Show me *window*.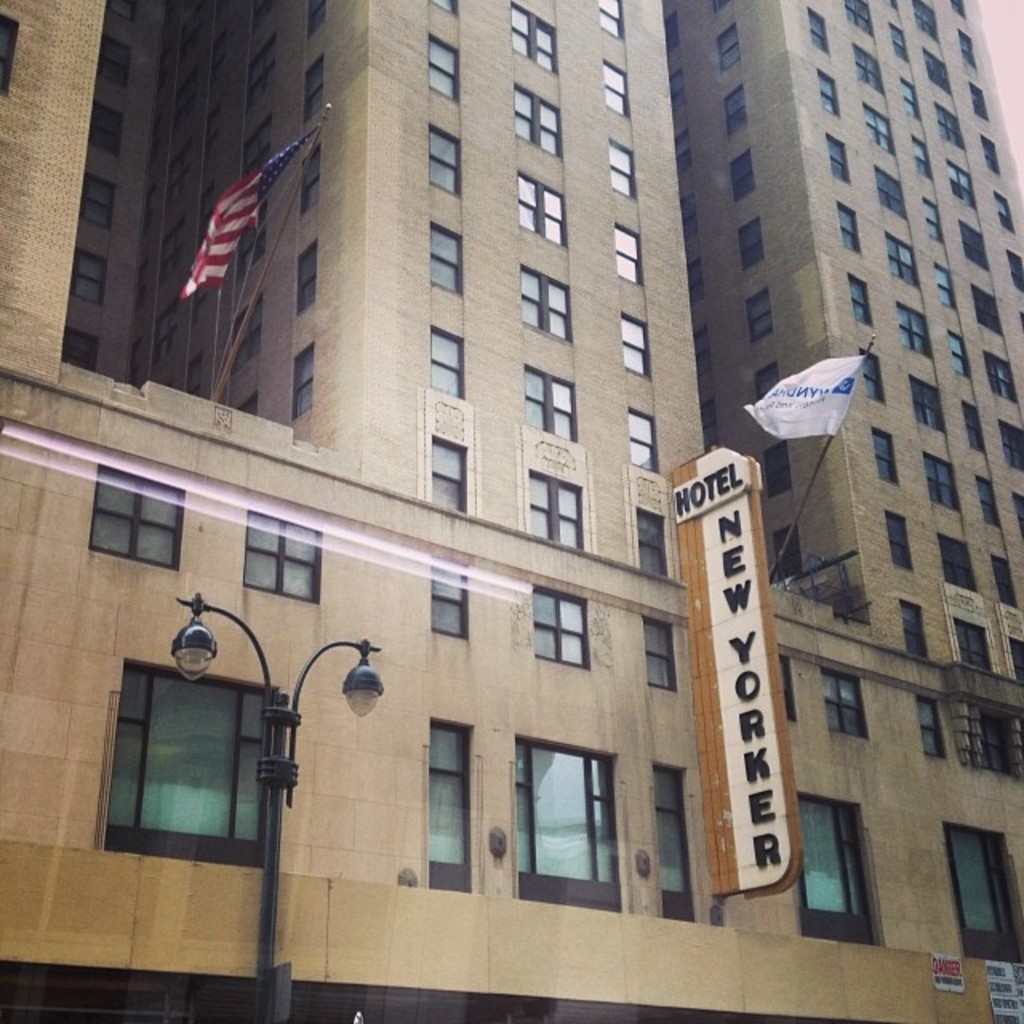
*window* is here: [251, 42, 270, 106].
